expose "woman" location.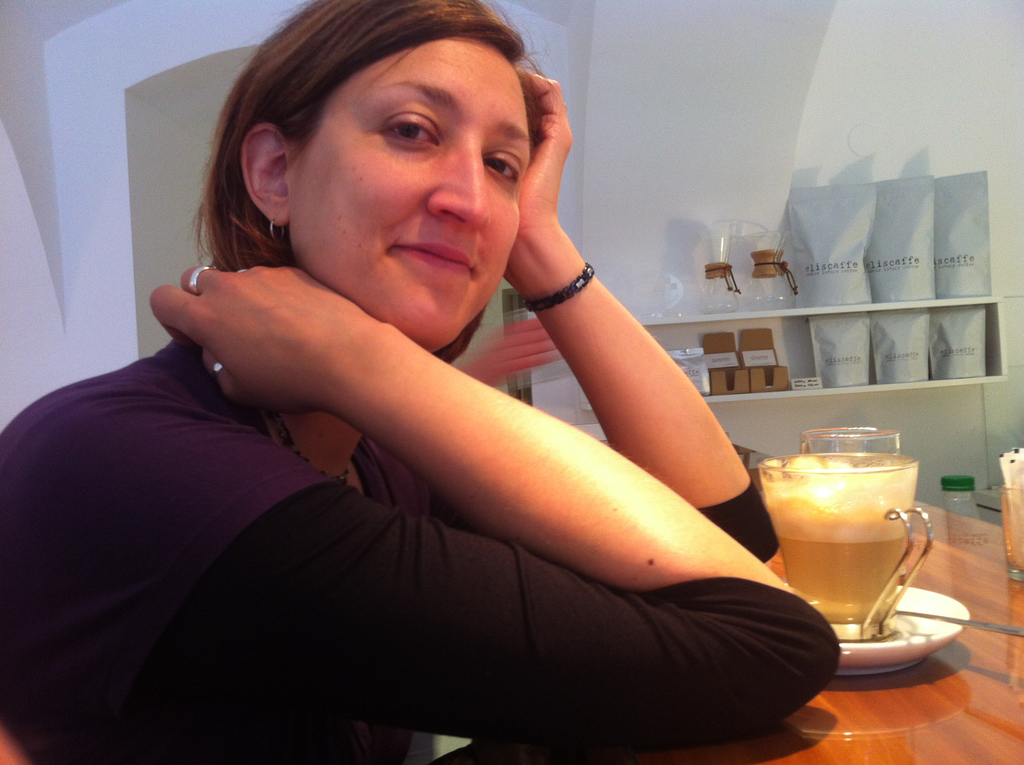
Exposed at (left=90, top=0, right=851, bottom=764).
